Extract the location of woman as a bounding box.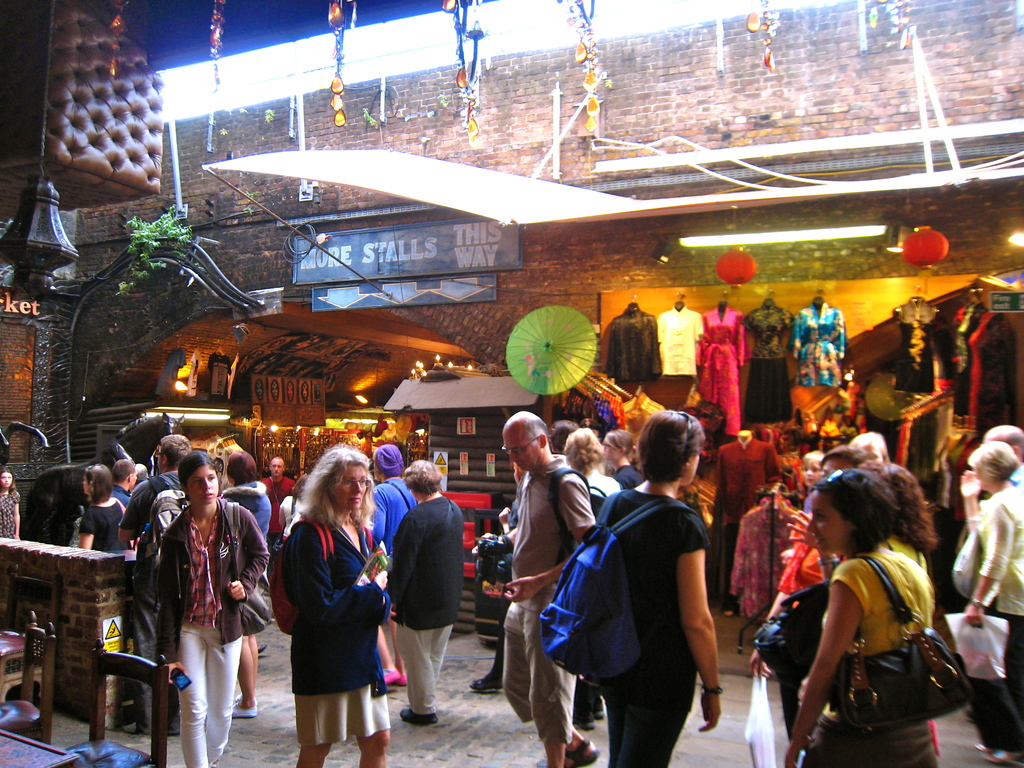
(268, 442, 384, 767).
